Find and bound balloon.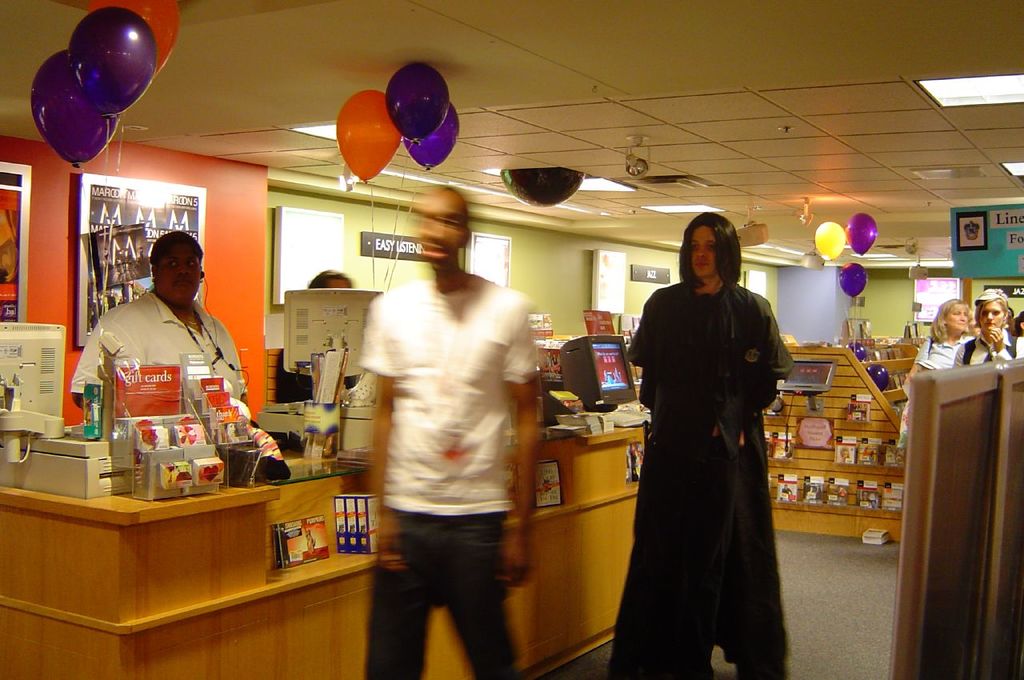
Bound: (406, 103, 458, 172).
